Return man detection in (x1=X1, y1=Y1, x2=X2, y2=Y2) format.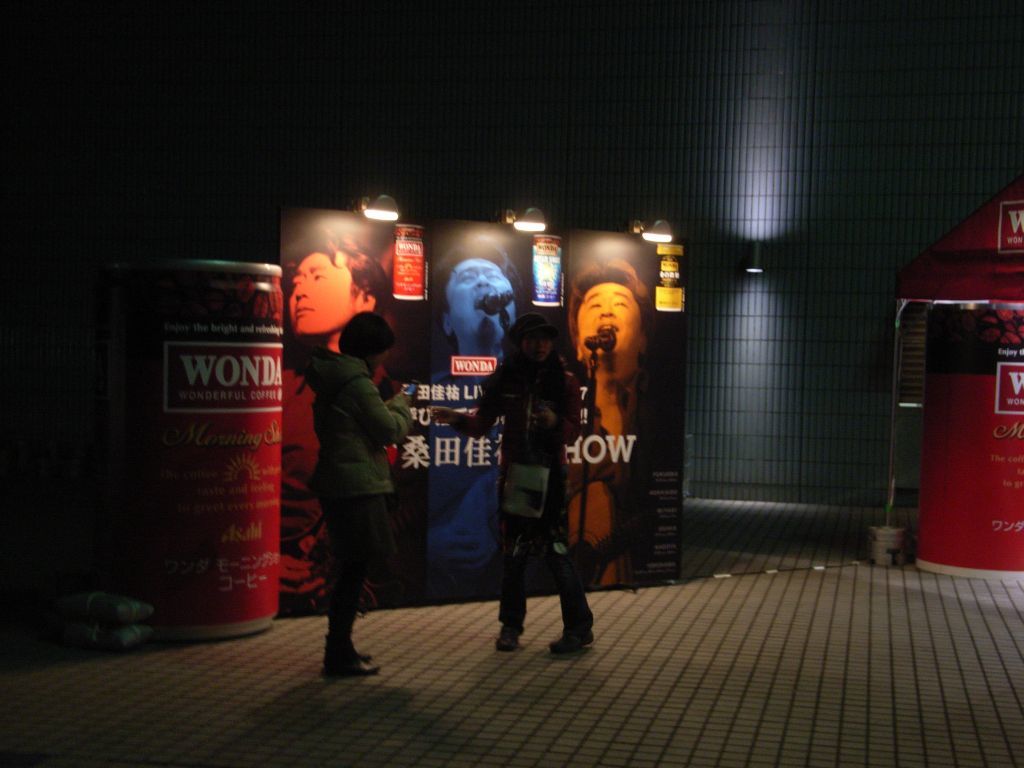
(x1=568, y1=258, x2=661, y2=597).
